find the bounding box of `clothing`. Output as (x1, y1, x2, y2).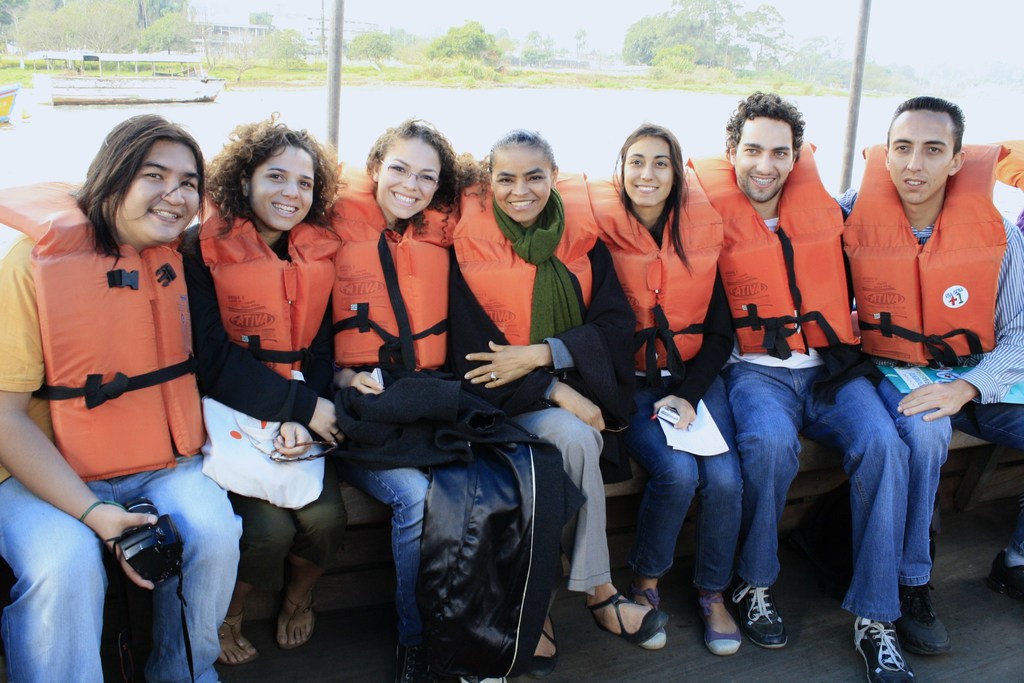
(20, 162, 228, 625).
